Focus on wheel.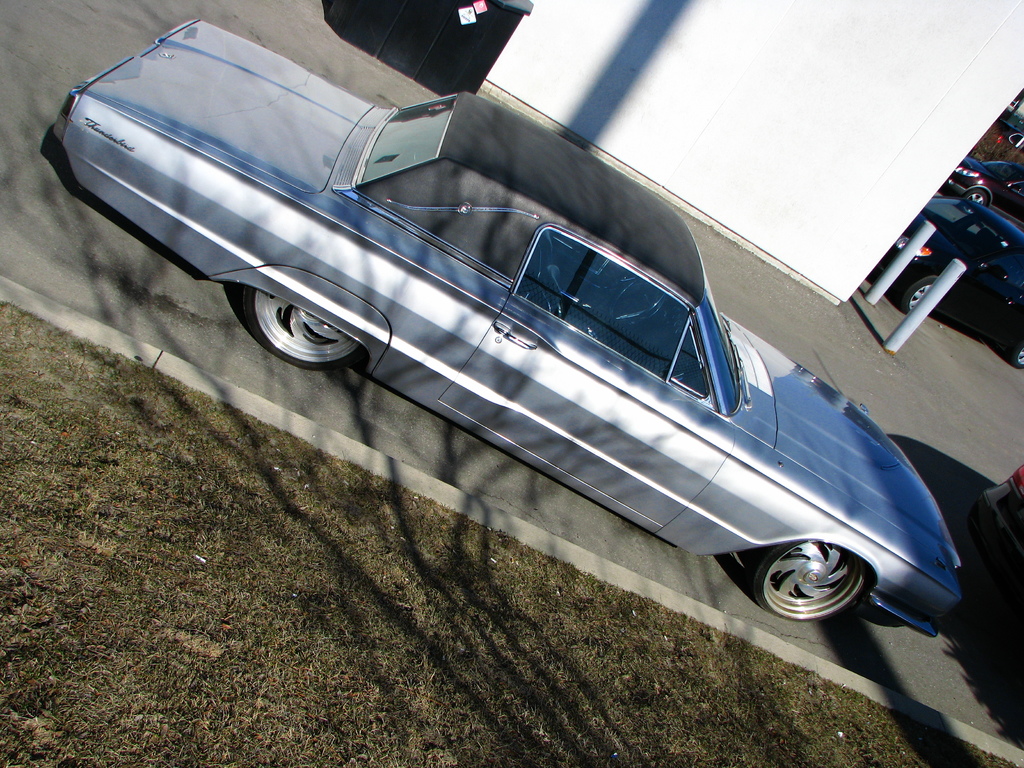
Focused at x1=1011, y1=339, x2=1023, y2=373.
